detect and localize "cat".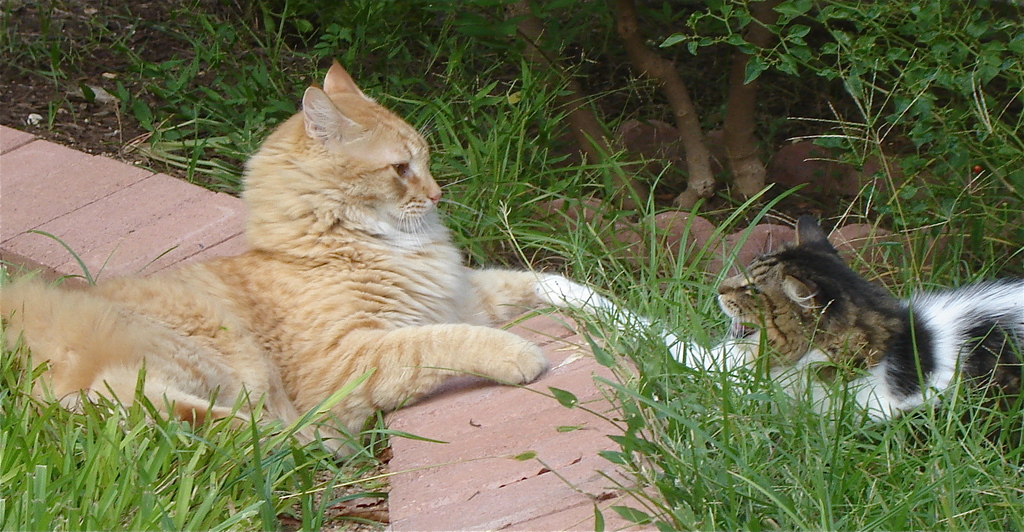
Localized at bbox(534, 208, 1023, 475).
